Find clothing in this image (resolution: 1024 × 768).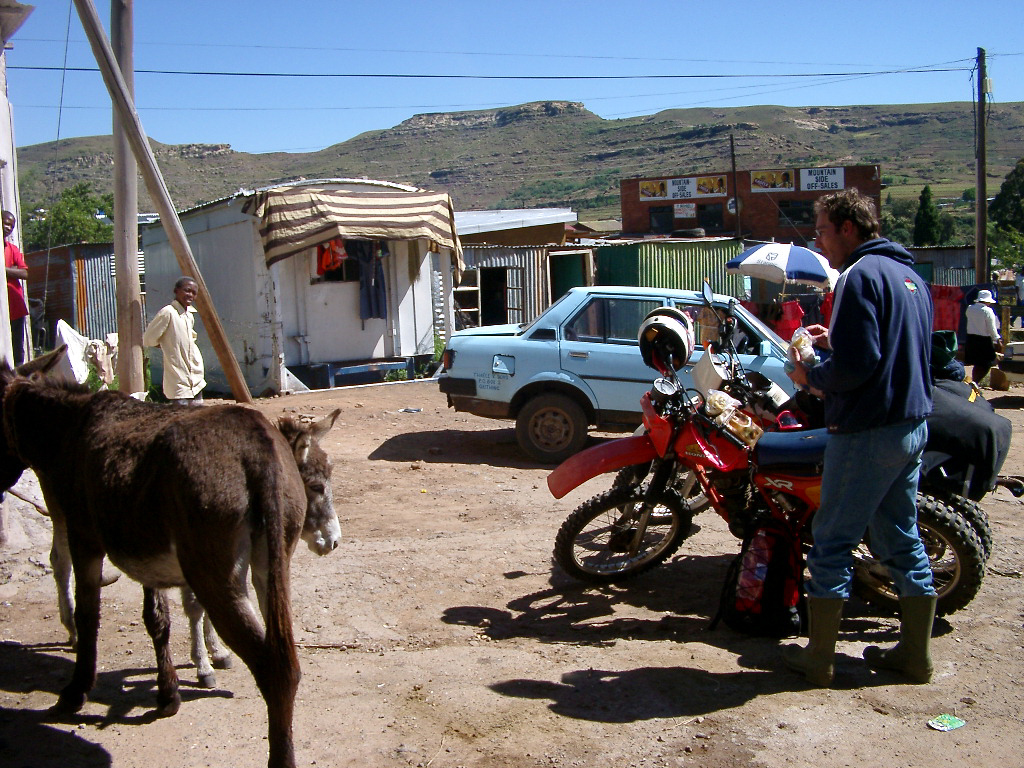
bbox=(803, 236, 935, 598).
